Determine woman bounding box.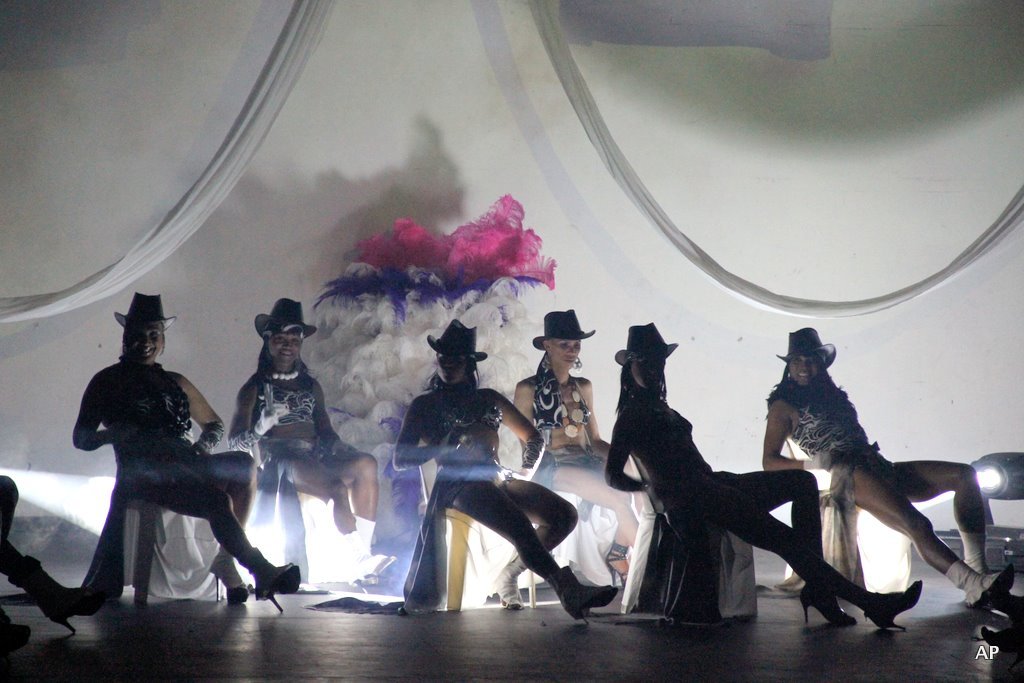
Determined: 229 300 395 594.
